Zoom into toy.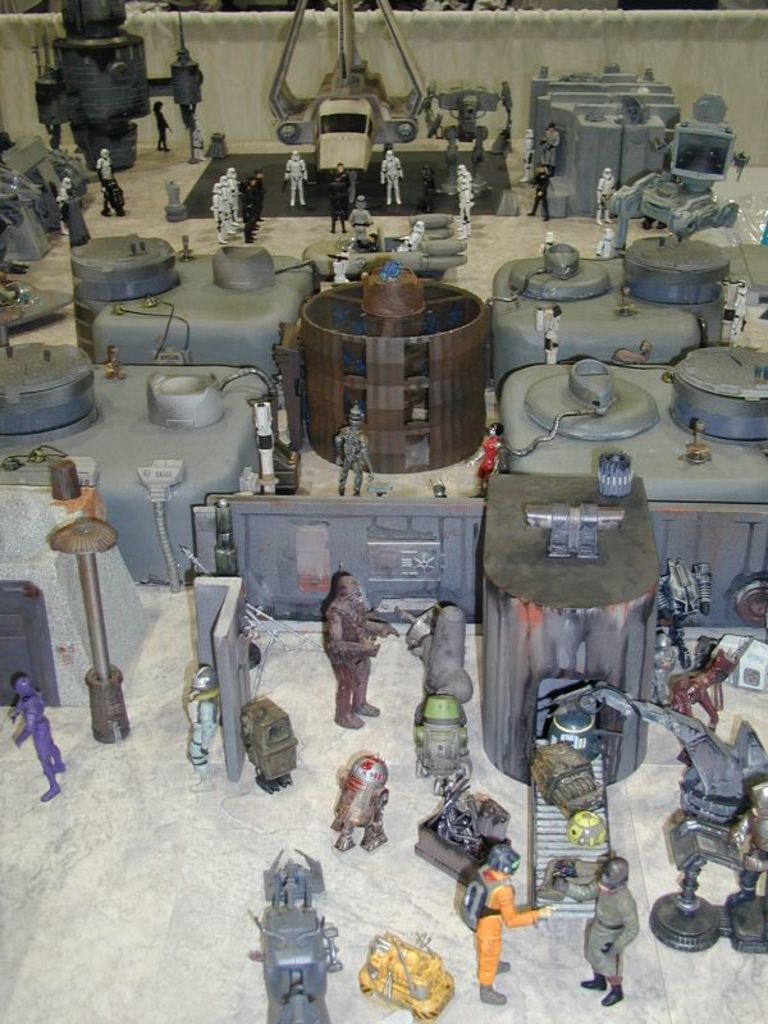
Zoom target: [0, 279, 74, 333].
